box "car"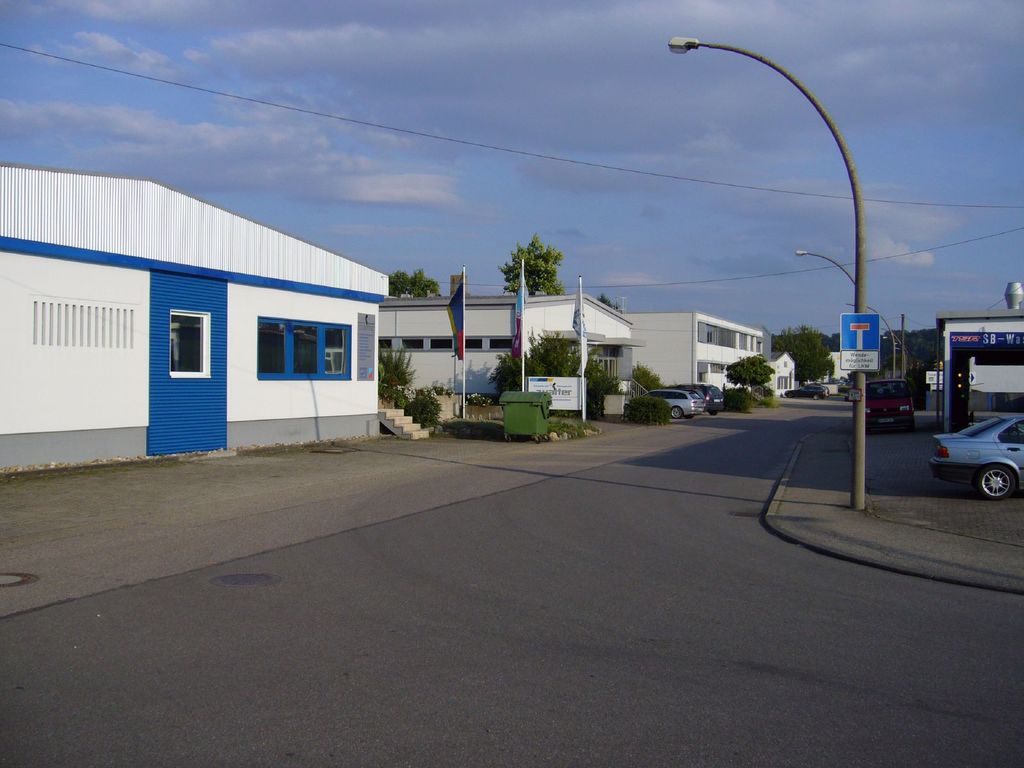
<bbox>648, 388, 701, 419</bbox>
